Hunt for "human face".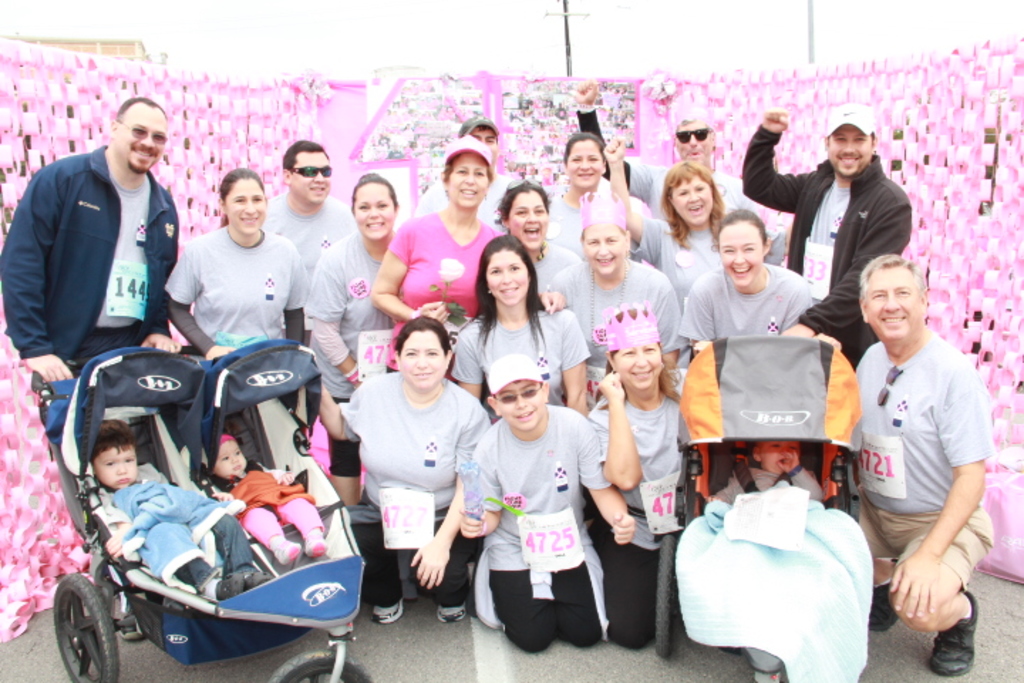
Hunted down at {"x1": 292, "y1": 152, "x2": 327, "y2": 203}.
